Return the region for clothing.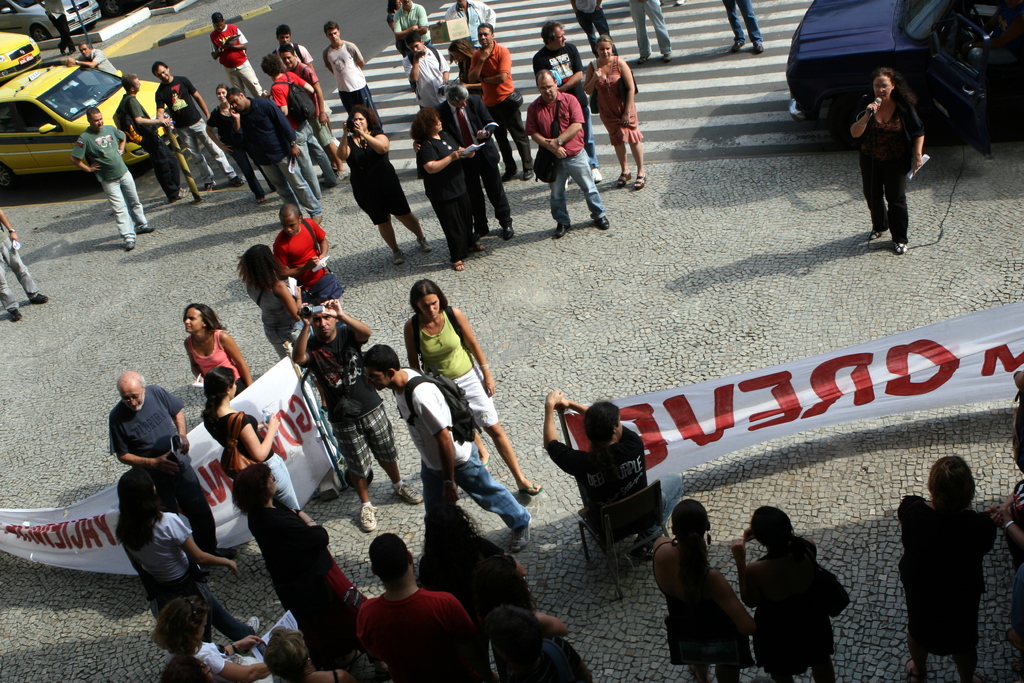
{"x1": 630, "y1": 0, "x2": 671, "y2": 56}.
